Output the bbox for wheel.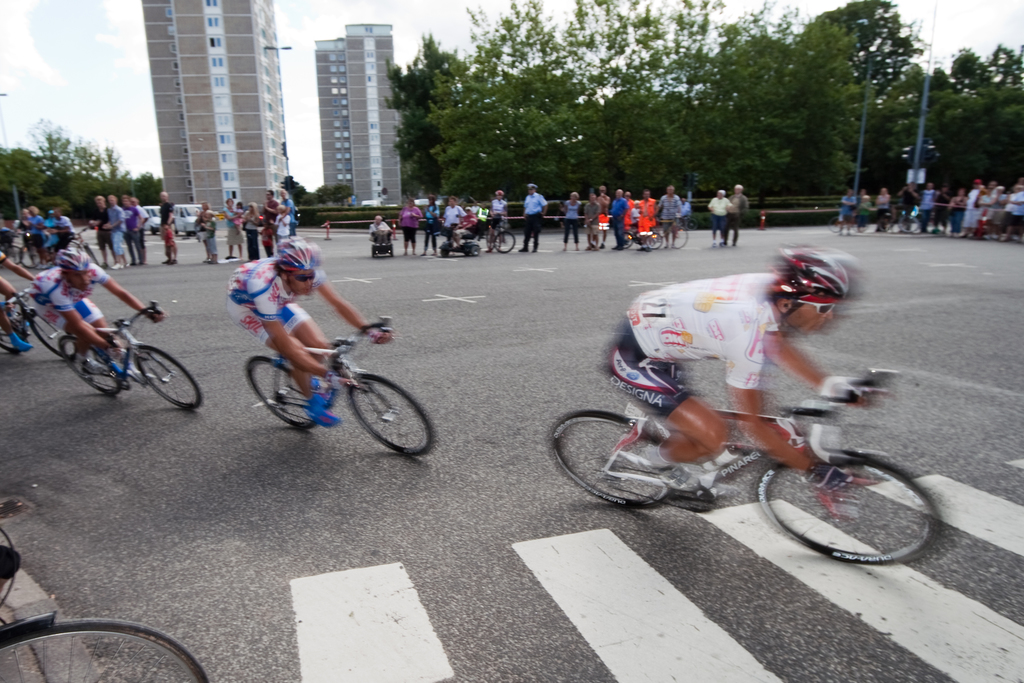
{"left": 686, "top": 219, "right": 697, "bottom": 231}.
